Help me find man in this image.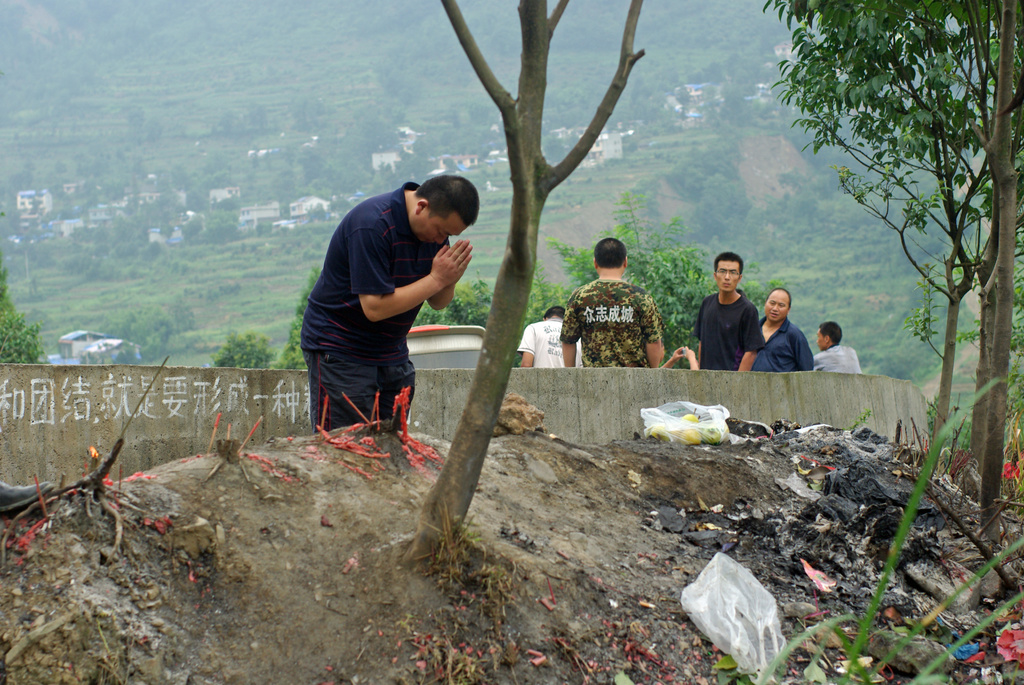
Found it: x1=682, y1=249, x2=777, y2=379.
